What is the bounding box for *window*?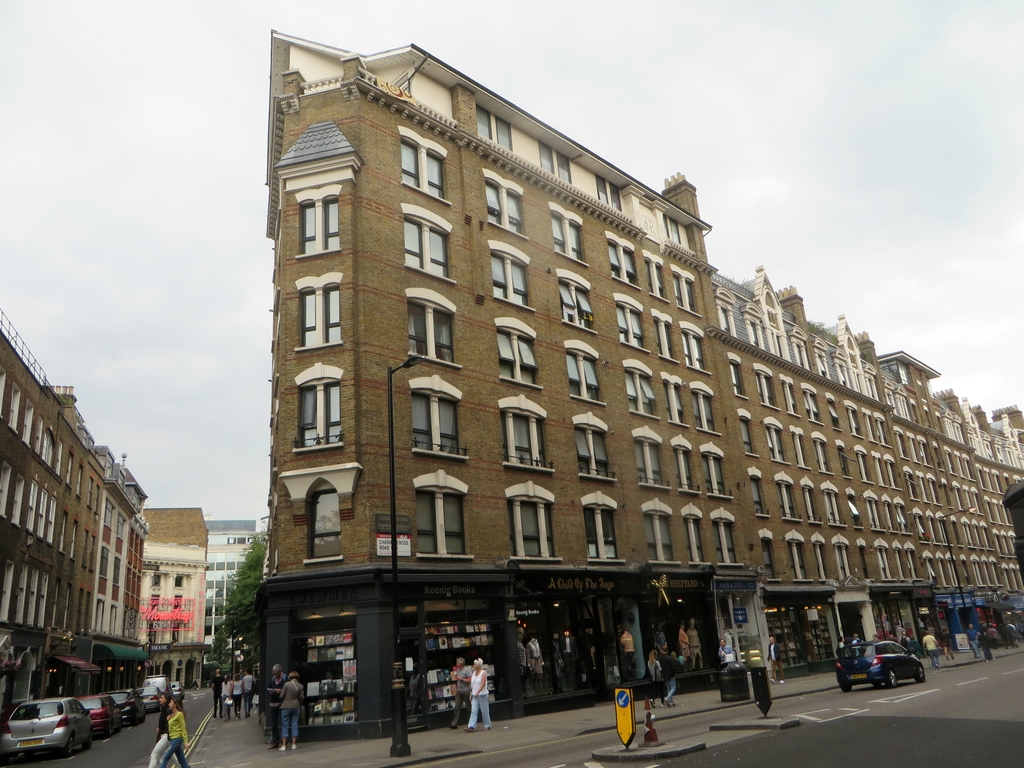
rect(406, 287, 462, 369).
